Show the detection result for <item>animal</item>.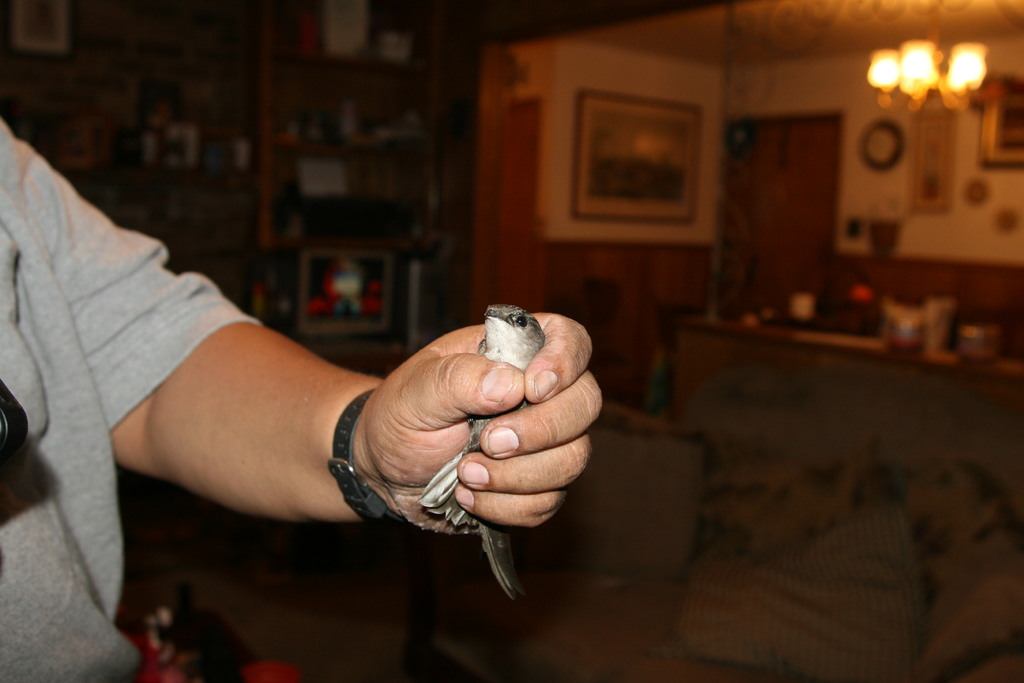
crop(418, 301, 547, 604).
